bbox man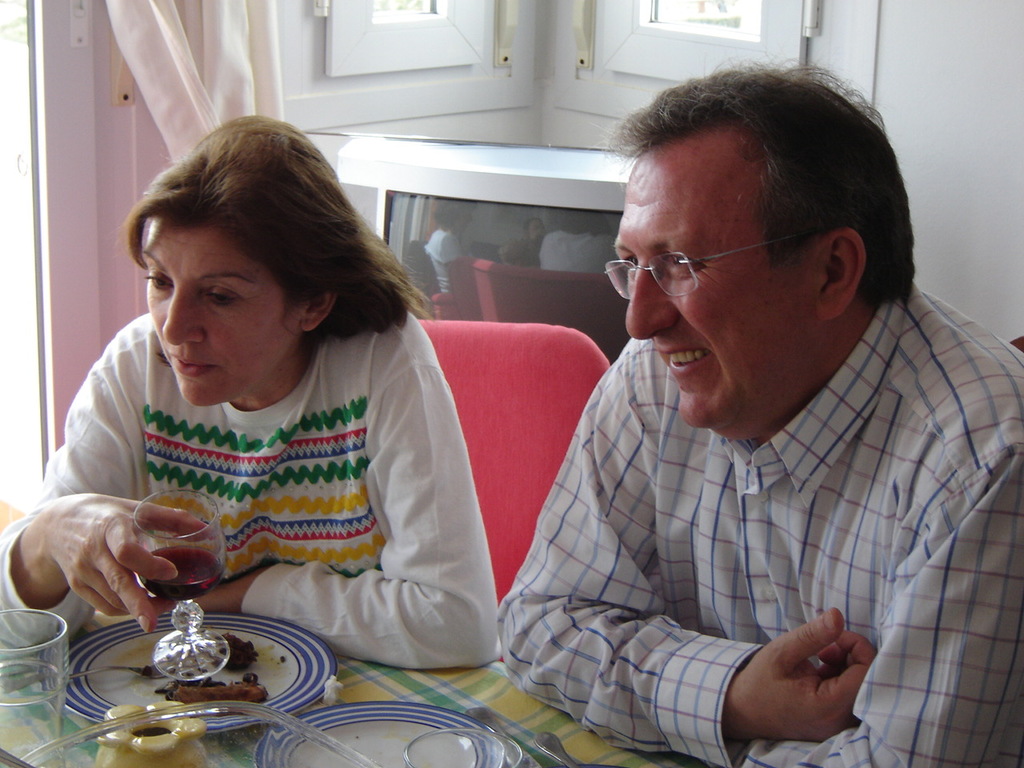
BBox(462, 70, 1011, 758)
